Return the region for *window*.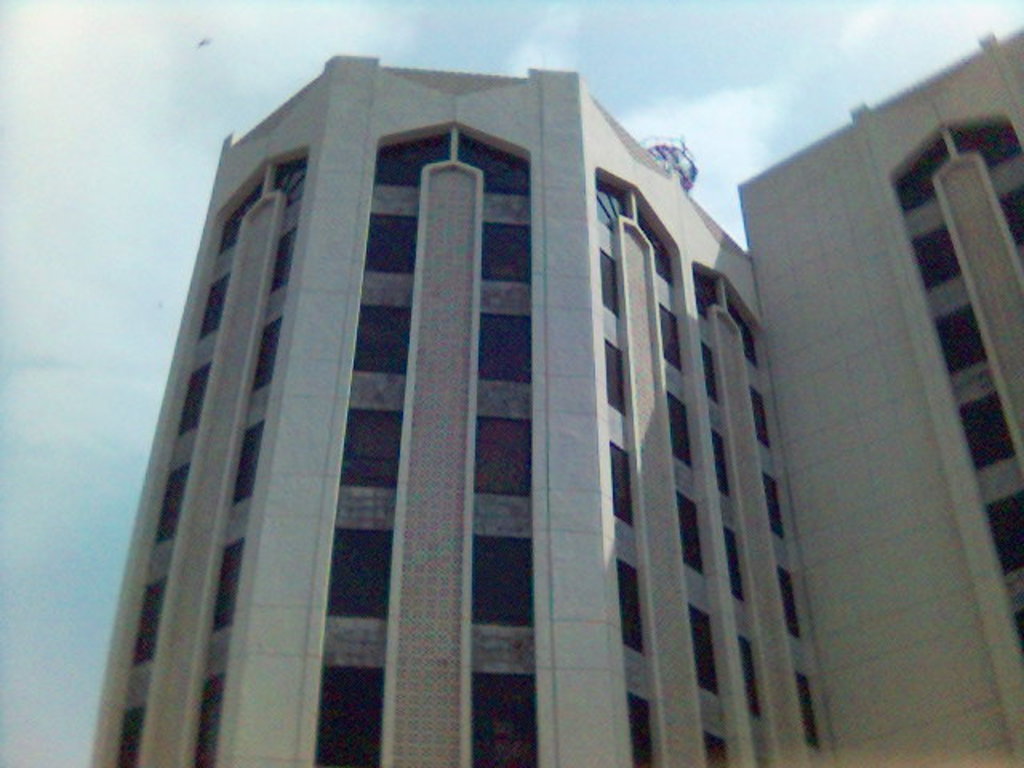
[658, 306, 691, 373].
